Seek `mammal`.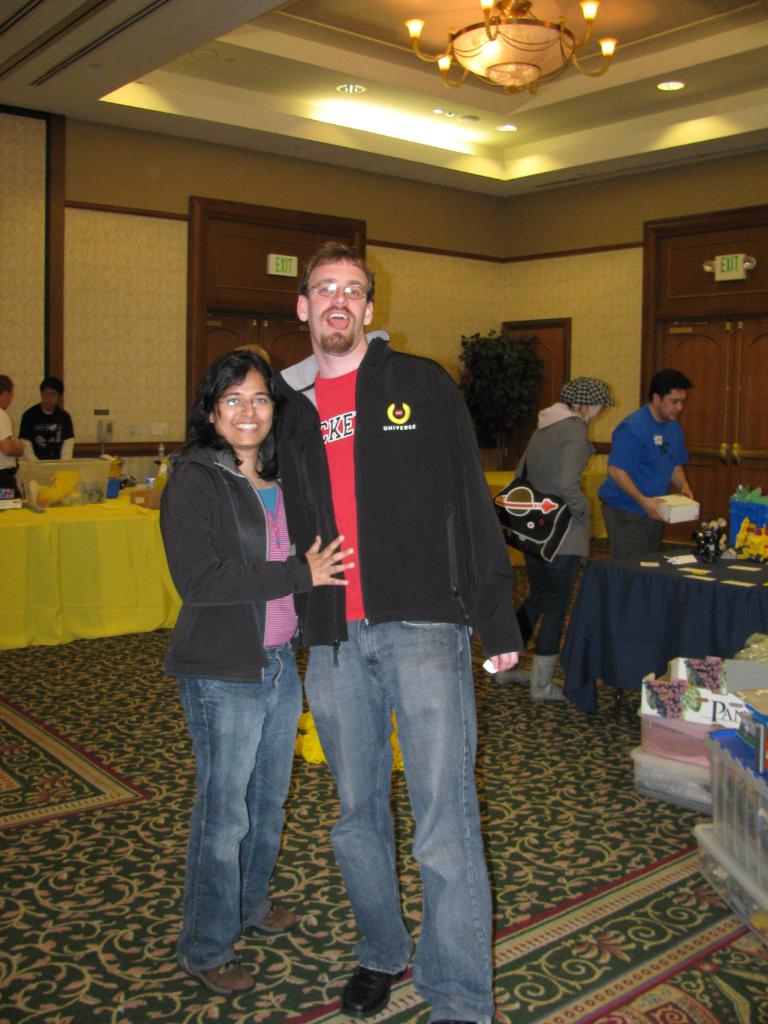
<bbox>498, 379, 615, 705</bbox>.
